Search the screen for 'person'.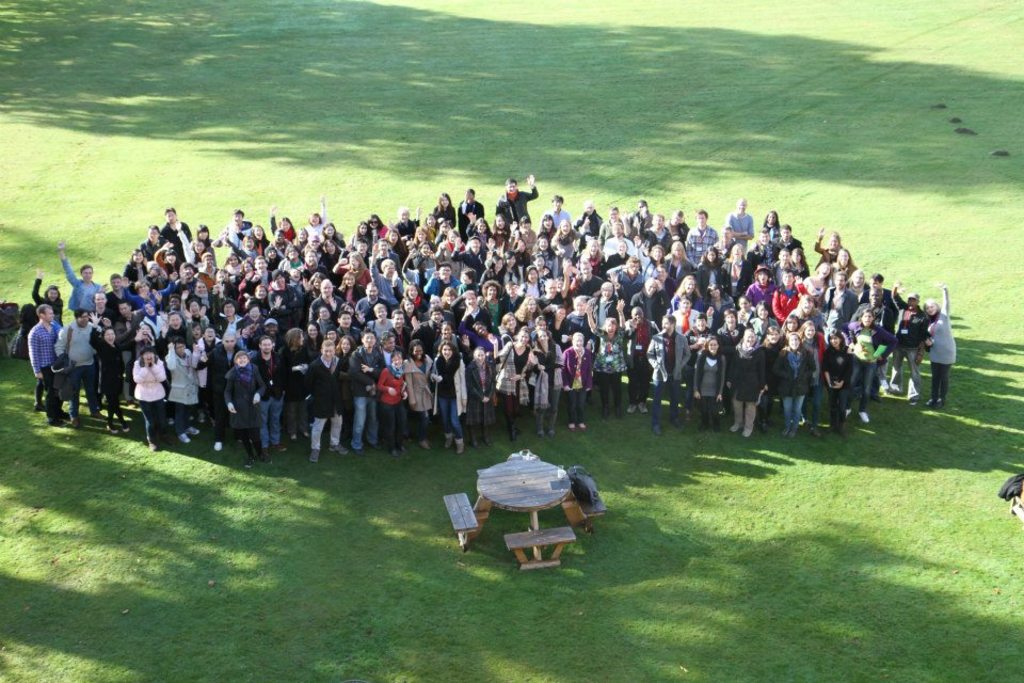
Found at bbox(371, 351, 422, 459).
